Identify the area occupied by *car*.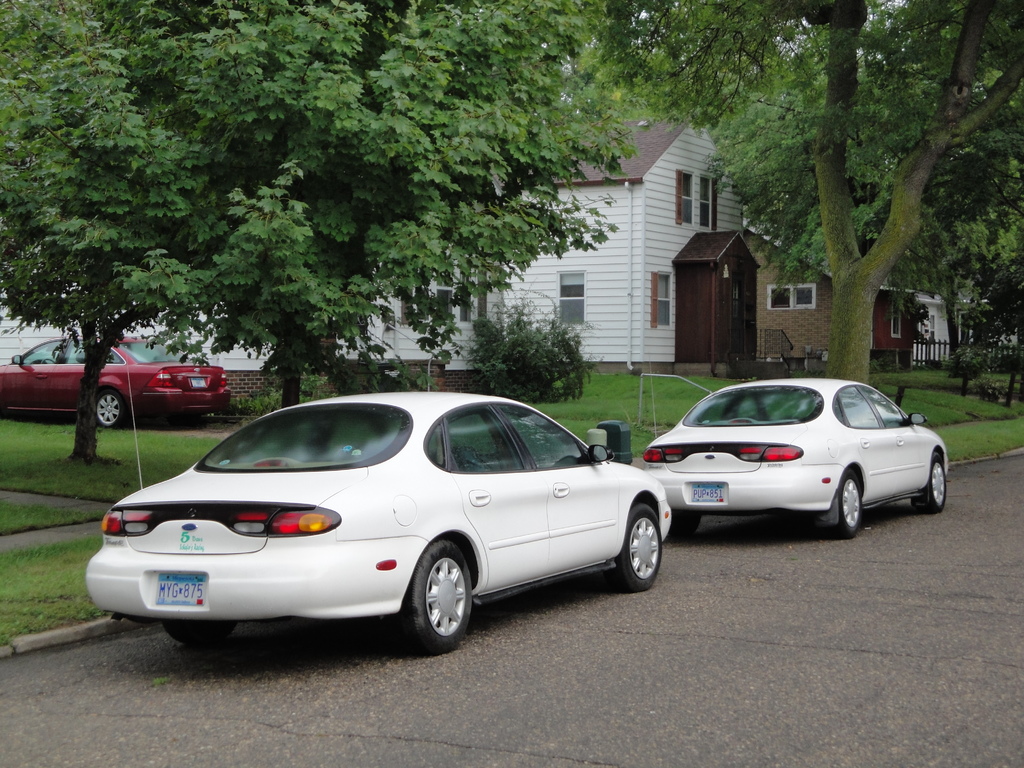
Area: [0,330,232,430].
